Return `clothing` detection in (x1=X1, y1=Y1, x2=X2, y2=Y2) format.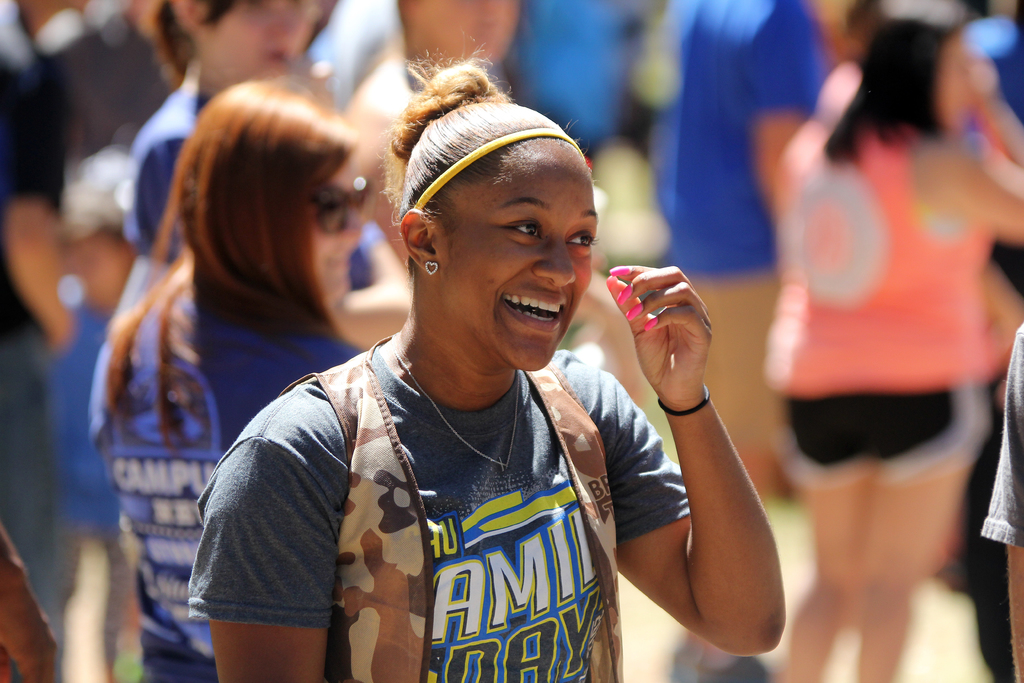
(x1=771, y1=120, x2=996, y2=487).
